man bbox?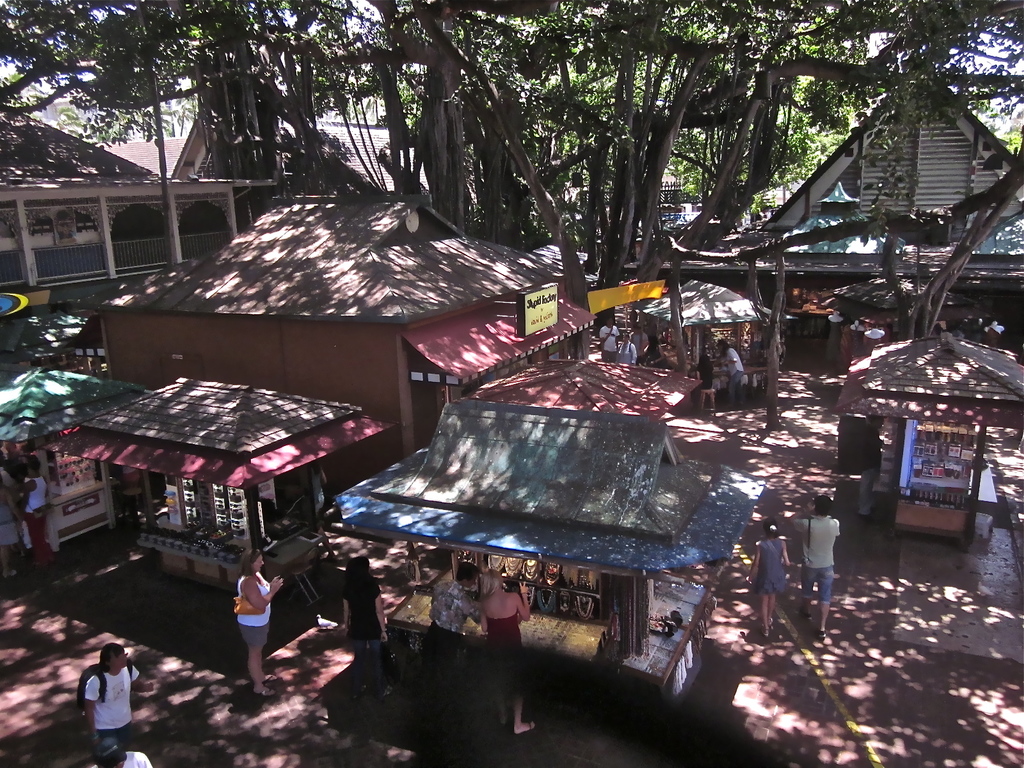
[x1=860, y1=414, x2=883, y2=516]
